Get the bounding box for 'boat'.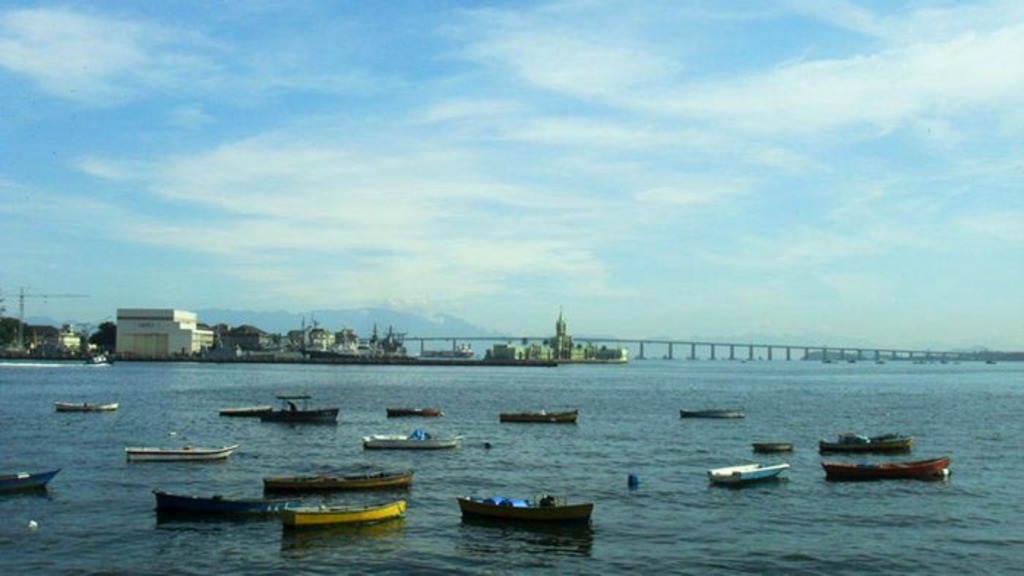
pyautogui.locateOnScreen(683, 408, 749, 420).
